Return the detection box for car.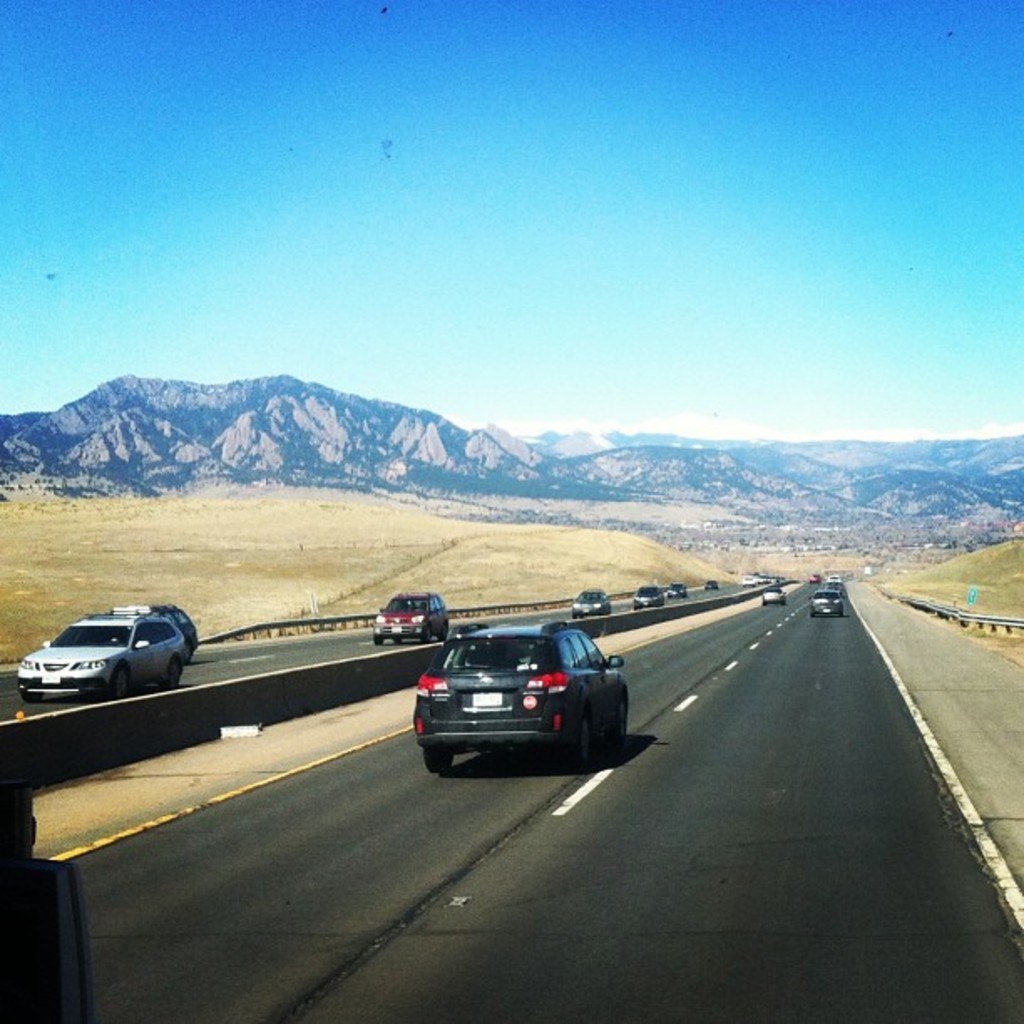
l=378, t=591, r=447, b=637.
